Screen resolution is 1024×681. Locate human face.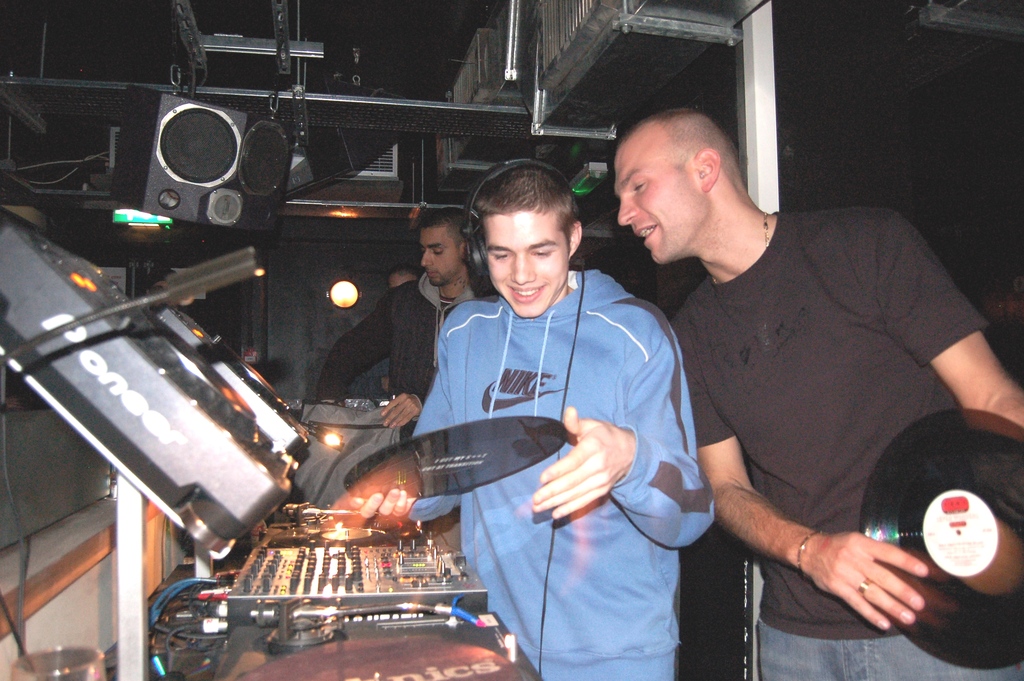
421:224:458:285.
